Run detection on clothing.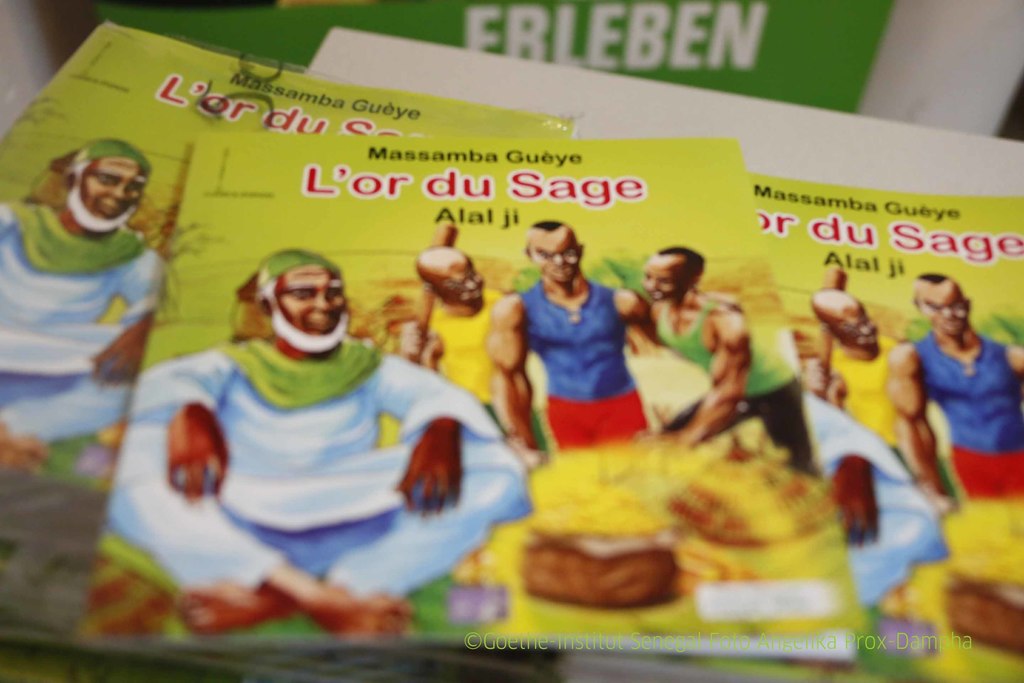
Result: [x1=0, y1=202, x2=163, y2=432].
